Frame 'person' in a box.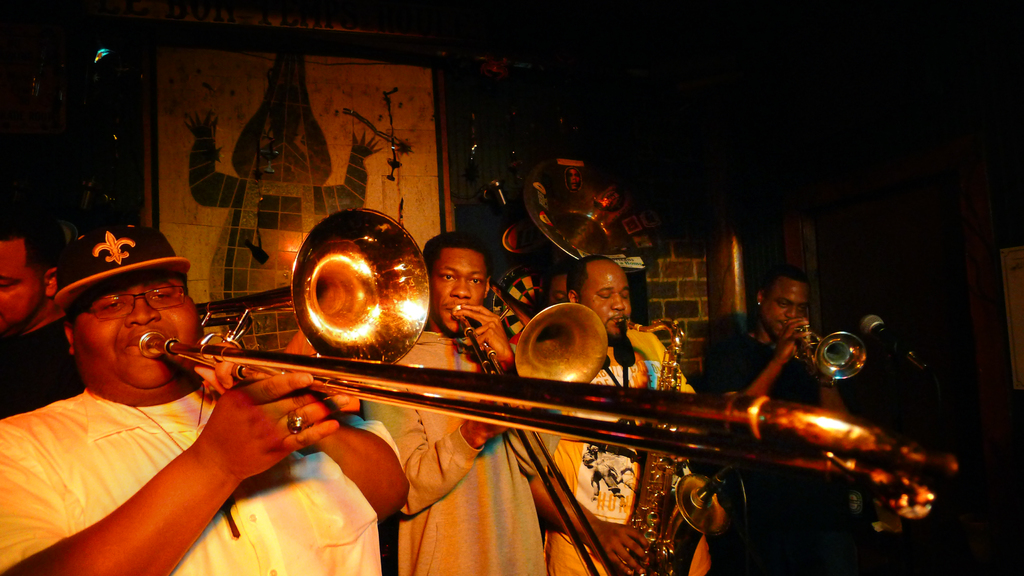
(x1=569, y1=170, x2=580, y2=191).
